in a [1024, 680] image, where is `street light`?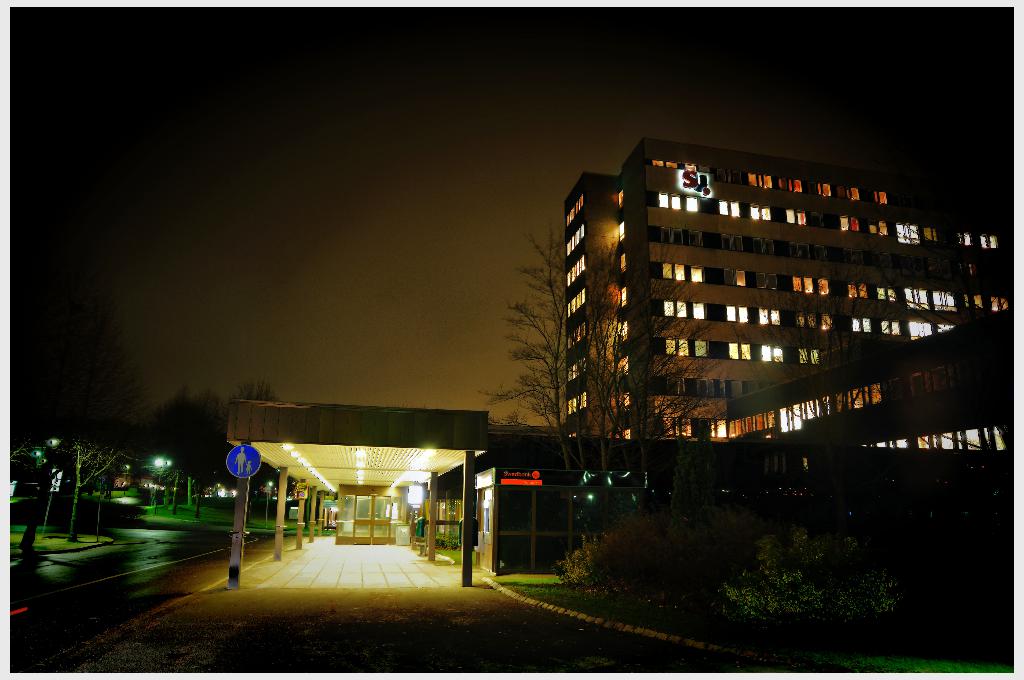
<bbox>150, 458, 173, 511</bbox>.
